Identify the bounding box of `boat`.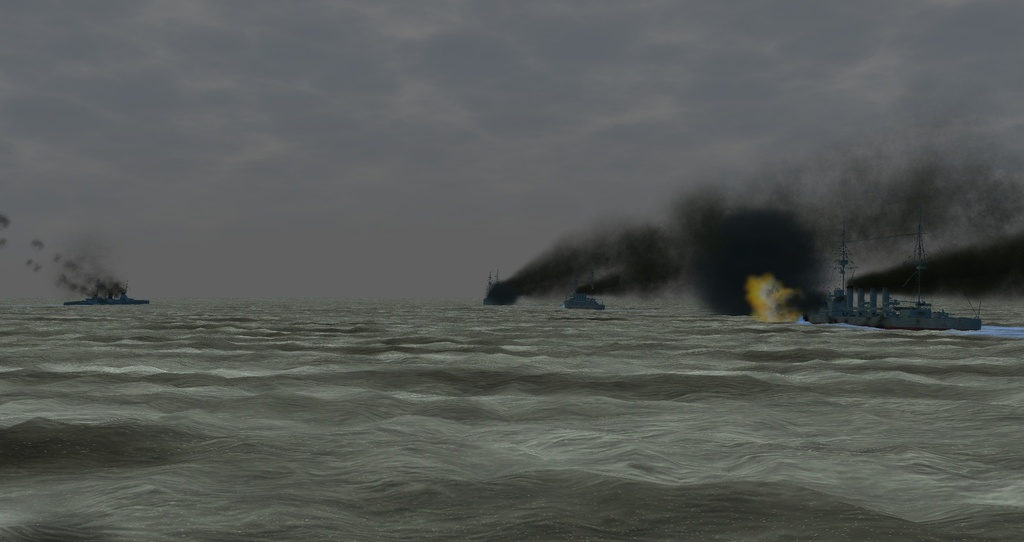
791/214/981/327.
